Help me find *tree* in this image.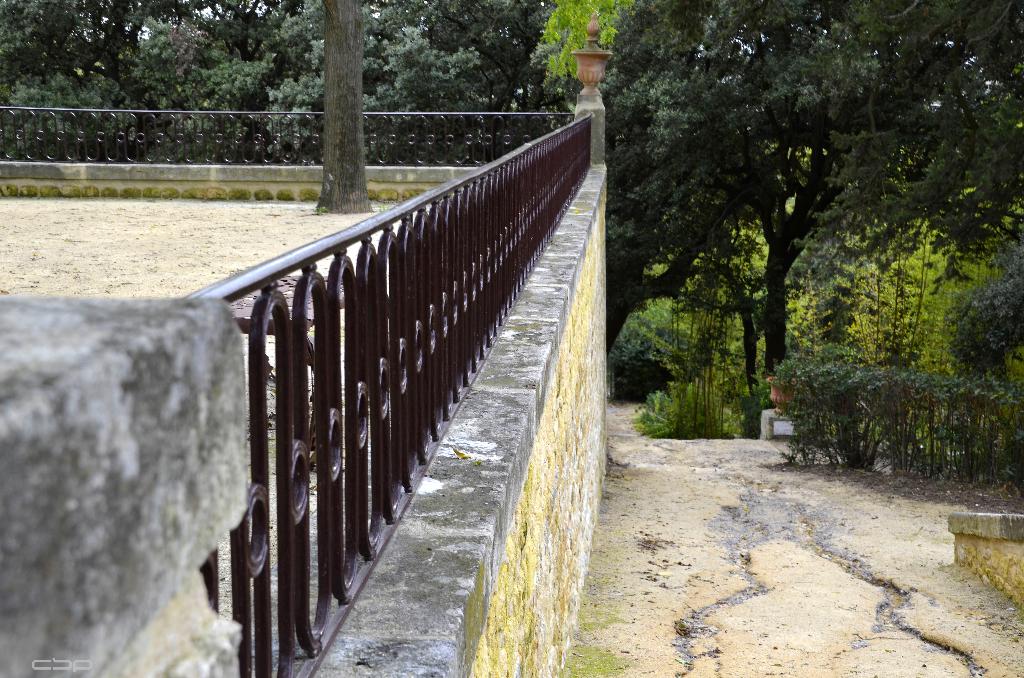
Found it: select_region(0, 0, 824, 438).
